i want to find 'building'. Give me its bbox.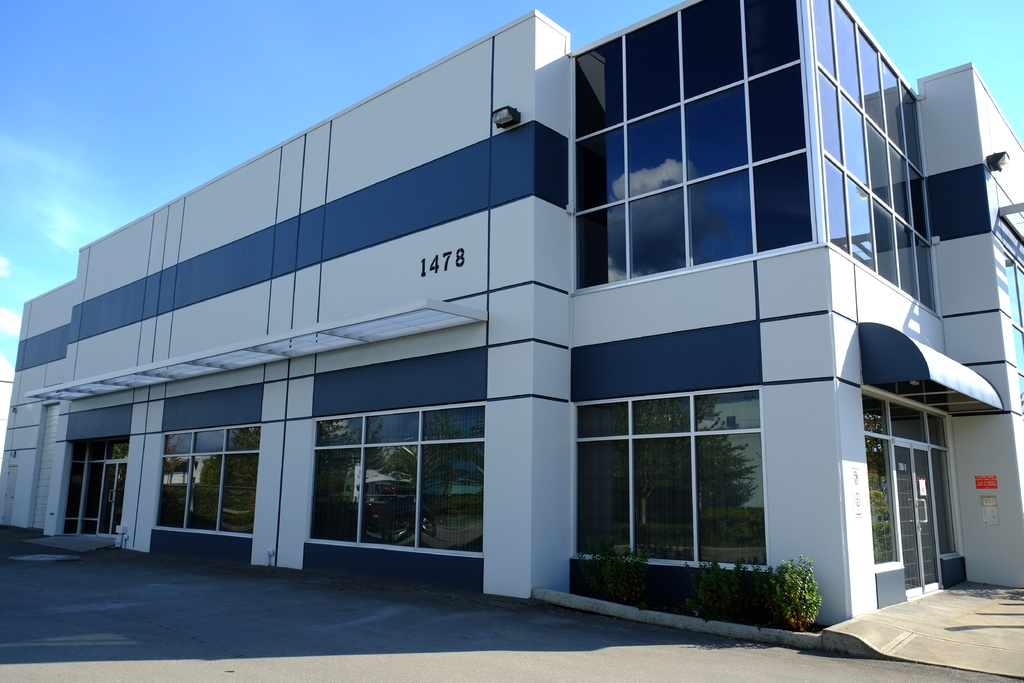
BBox(0, 0, 1023, 638).
